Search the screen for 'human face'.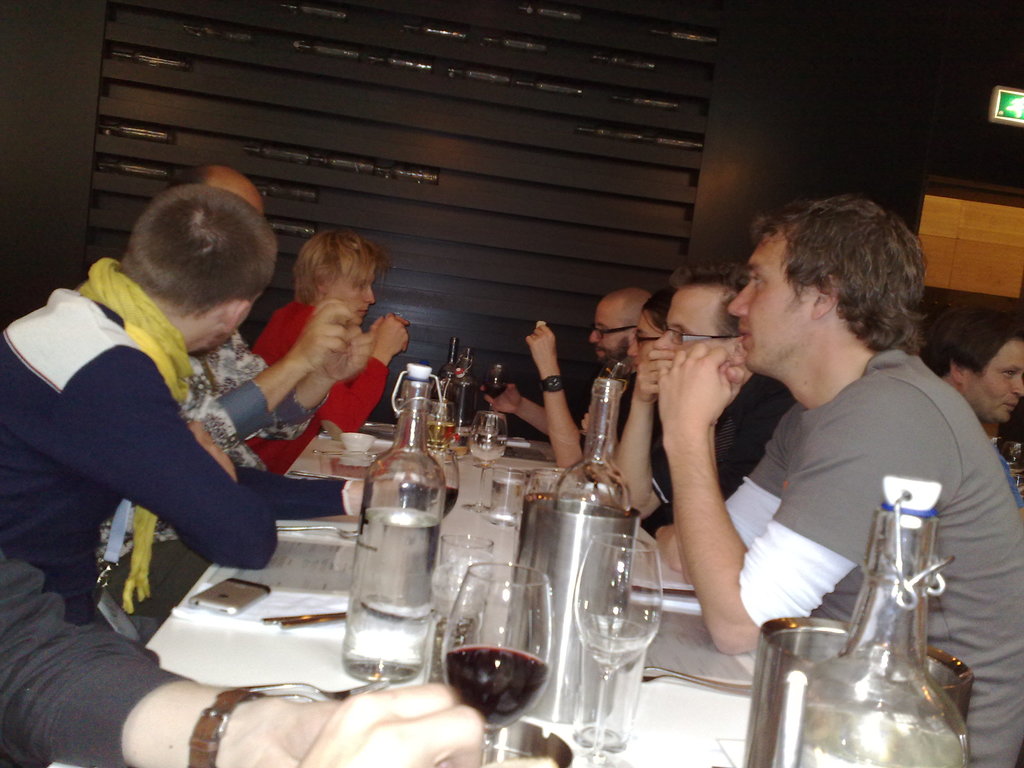
Found at 588,303,633,362.
